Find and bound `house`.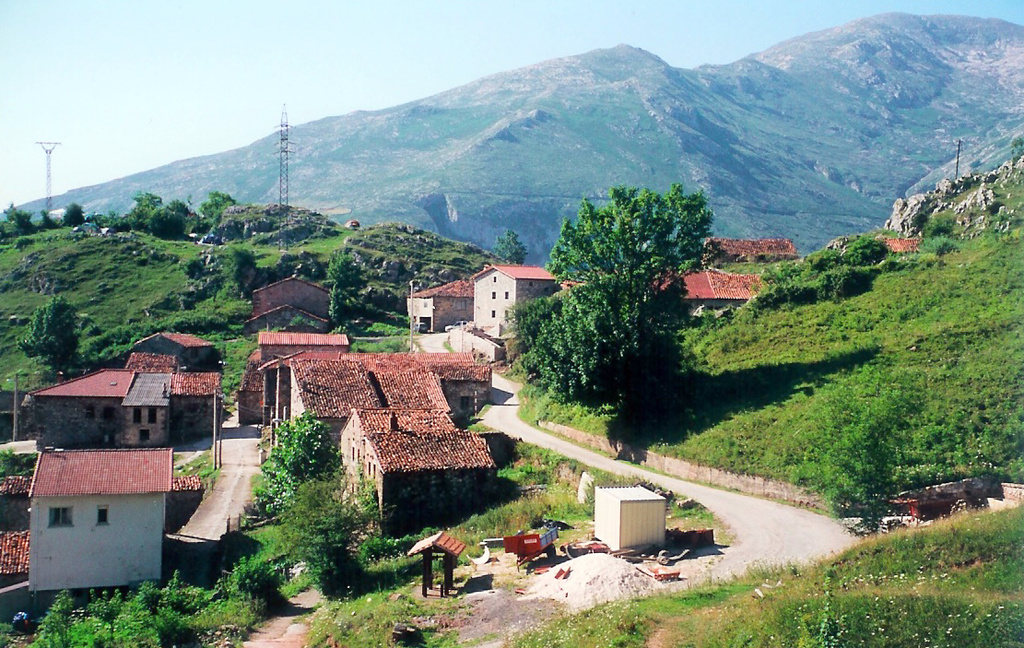
Bound: 694,228,802,267.
